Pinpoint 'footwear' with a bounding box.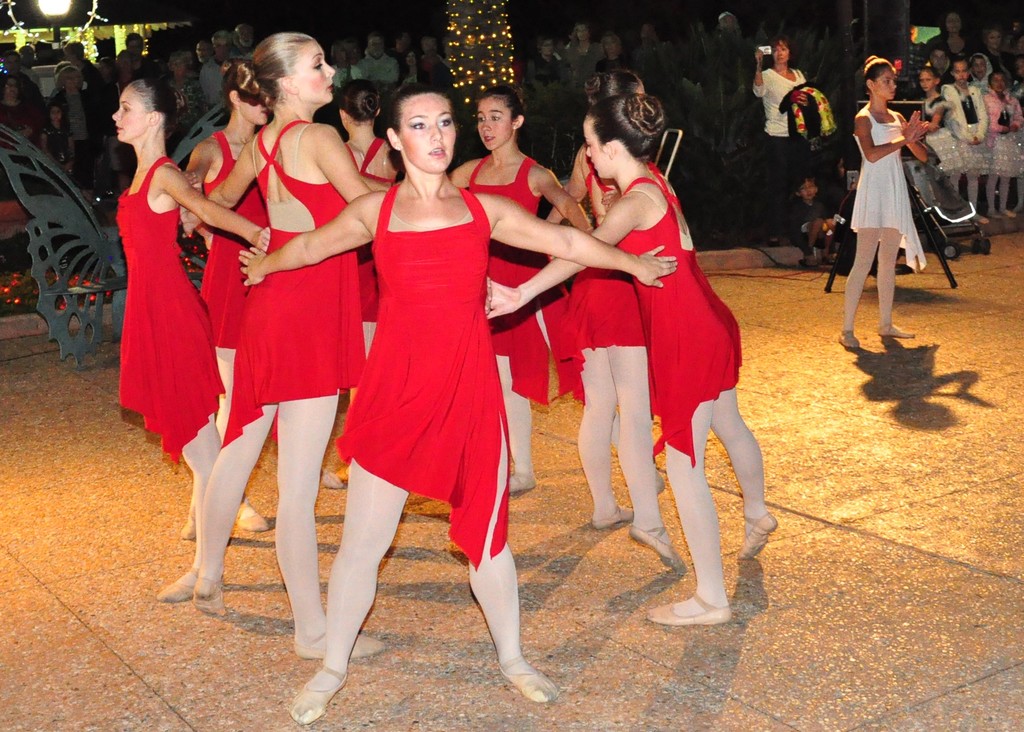
646/599/739/624.
